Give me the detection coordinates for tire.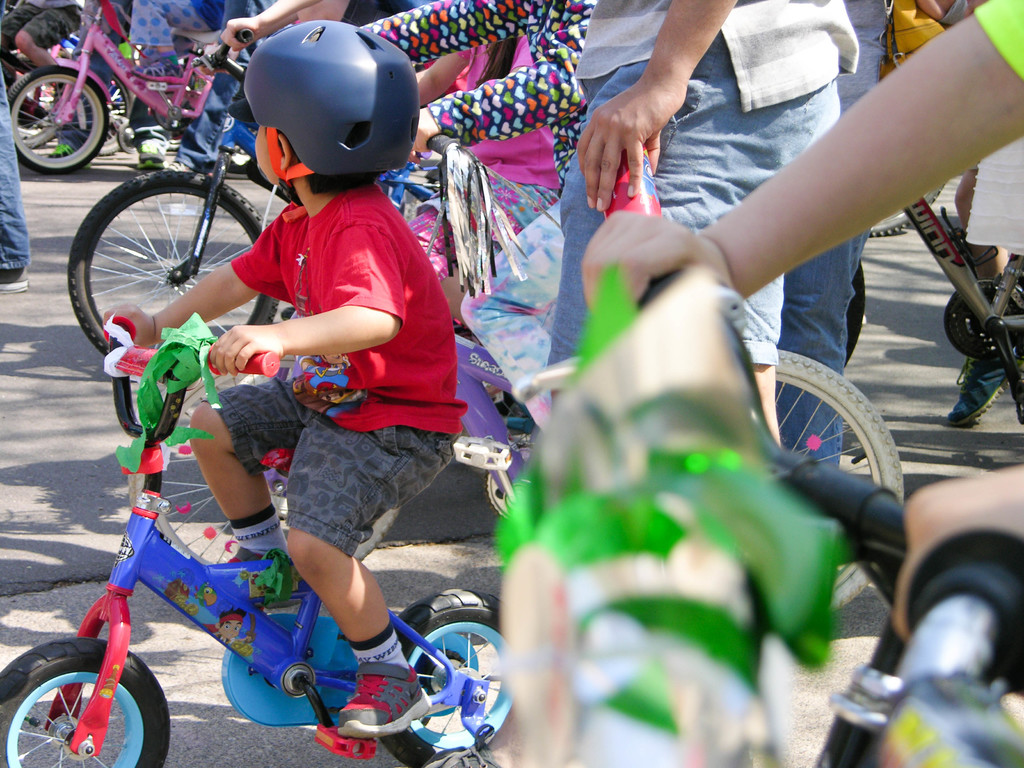
locate(0, 636, 177, 767).
